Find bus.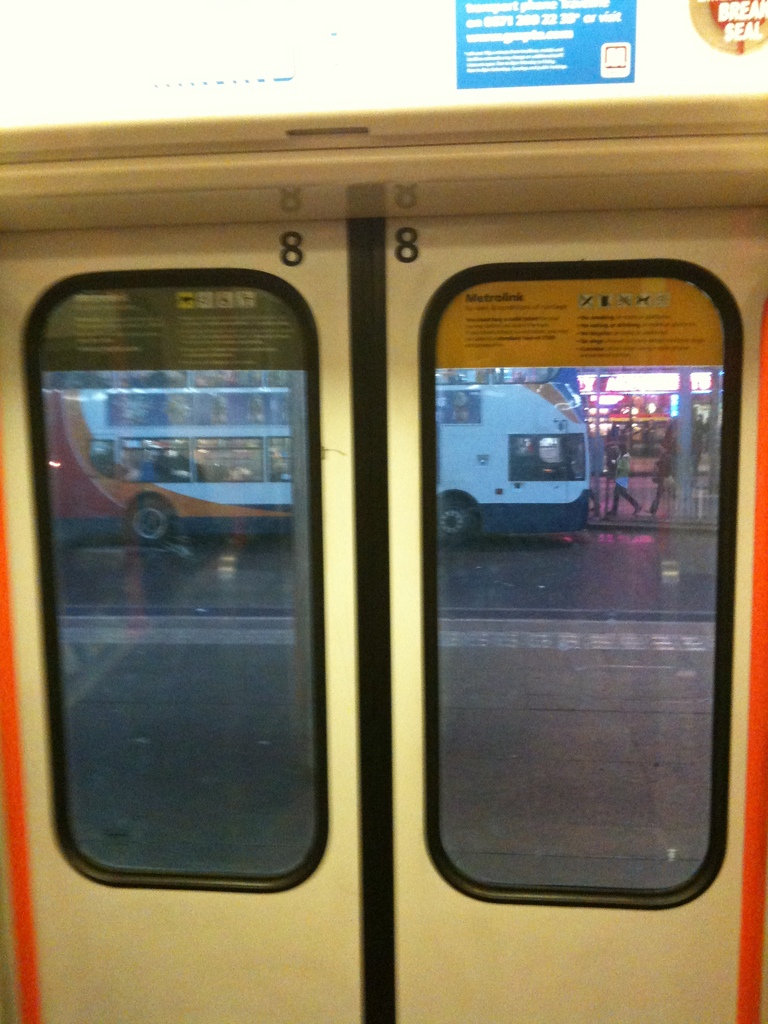
bbox=(45, 364, 593, 552).
